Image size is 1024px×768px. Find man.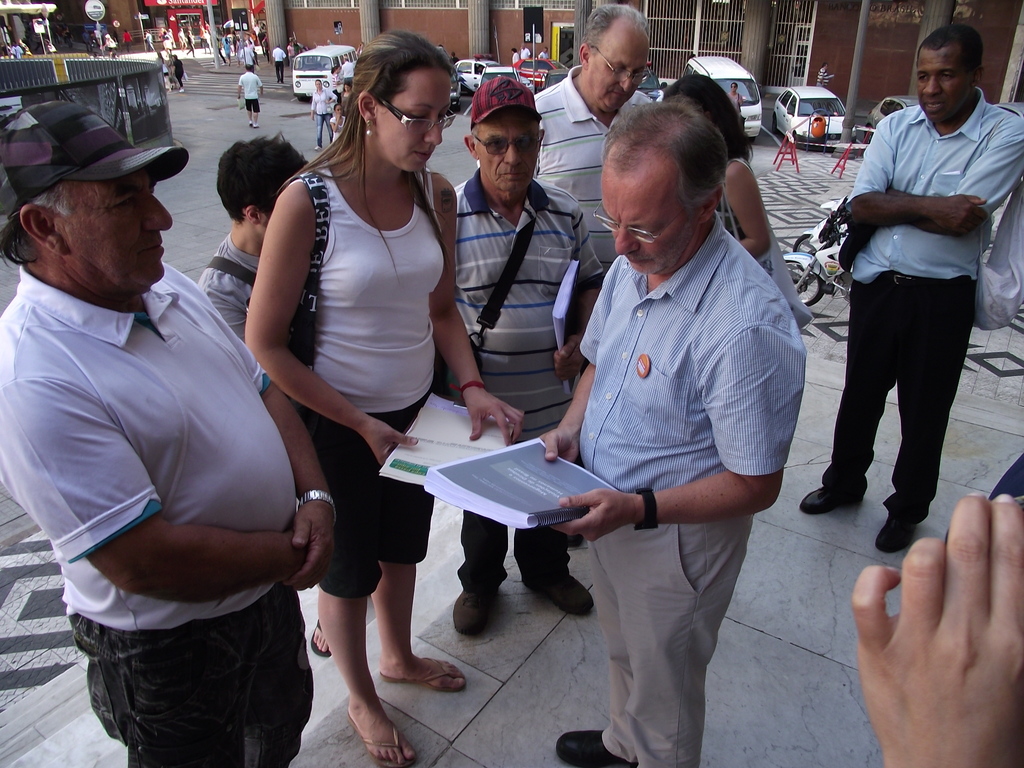
(x1=530, y1=1, x2=655, y2=273).
